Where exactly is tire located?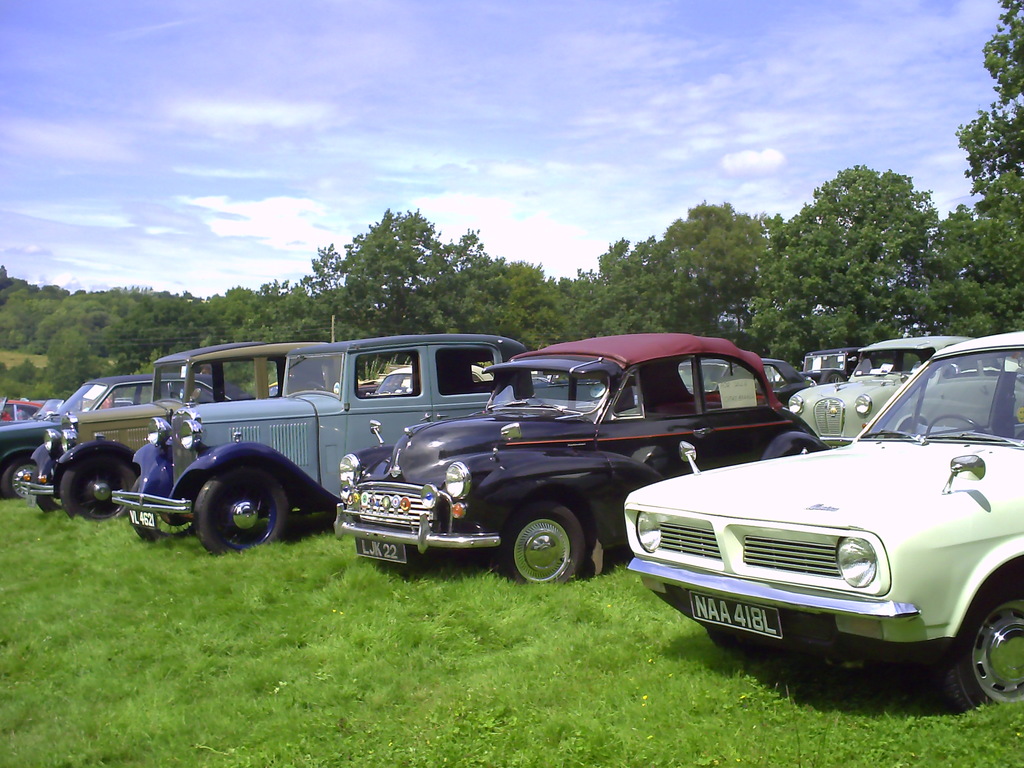
Its bounding box is l=0, t=461, r=41, b=498.
